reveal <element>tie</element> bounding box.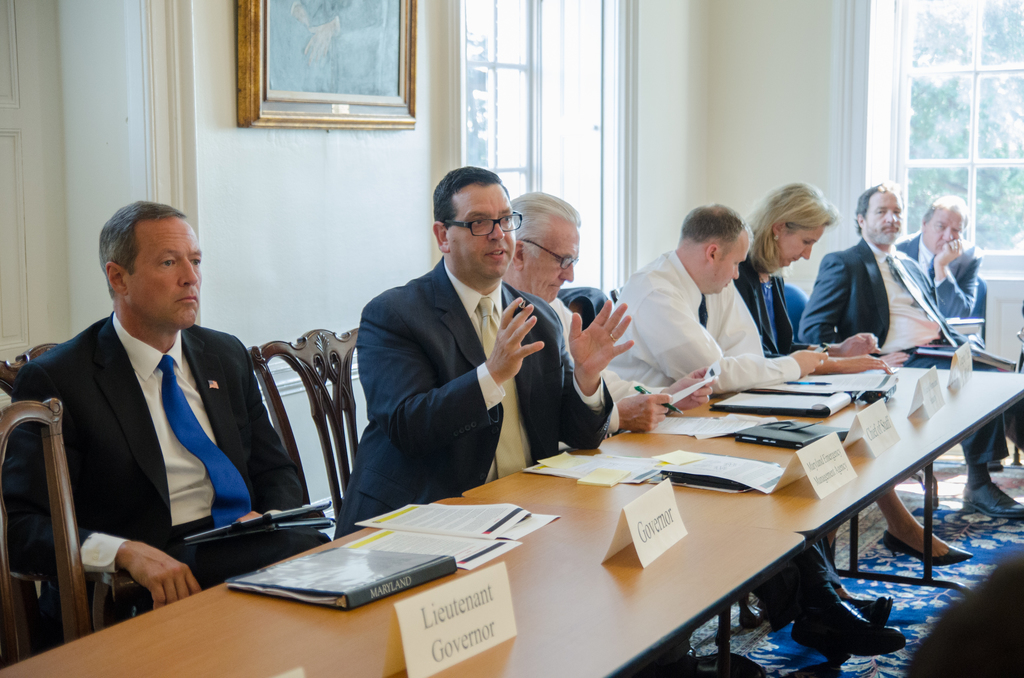
Revealed: <box>695,291,711,332</box>.
